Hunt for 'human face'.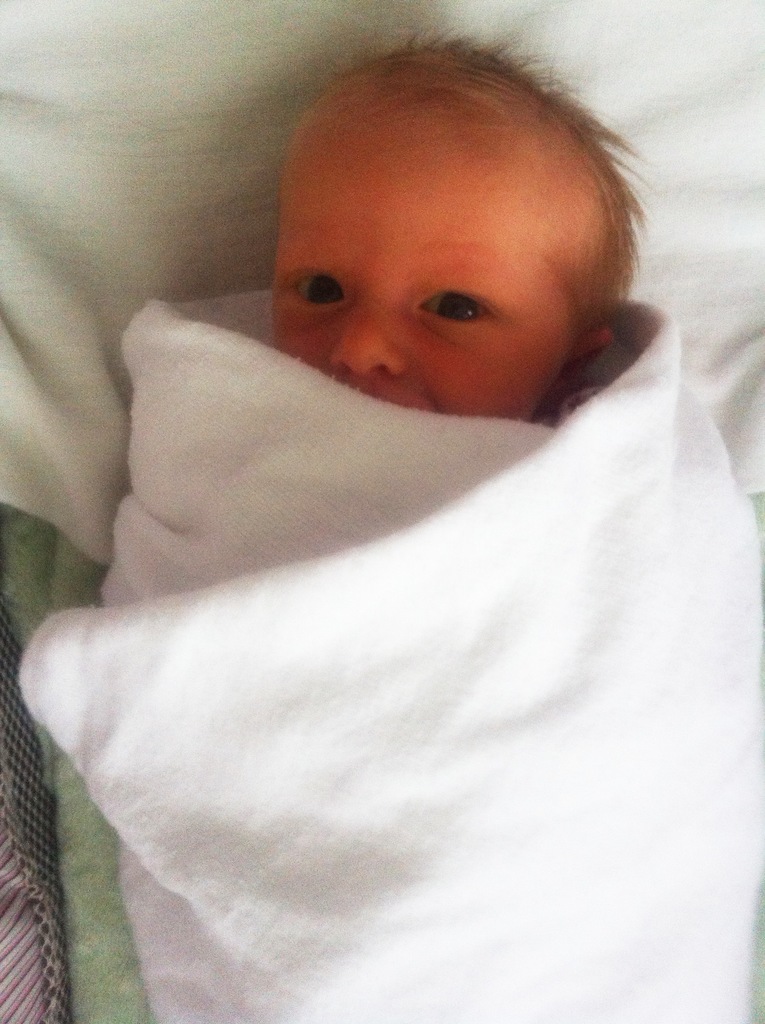
Hunted down at region(270, 140, 577, 422).
